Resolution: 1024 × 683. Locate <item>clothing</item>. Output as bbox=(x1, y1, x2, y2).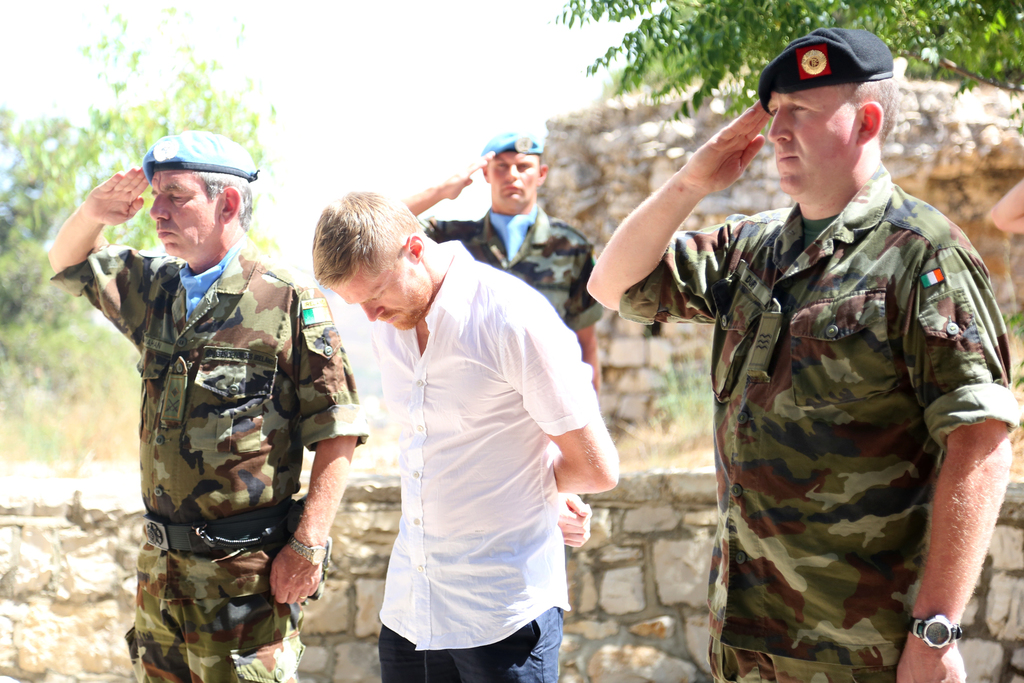
bbox=(46, 239, 367, 682).
